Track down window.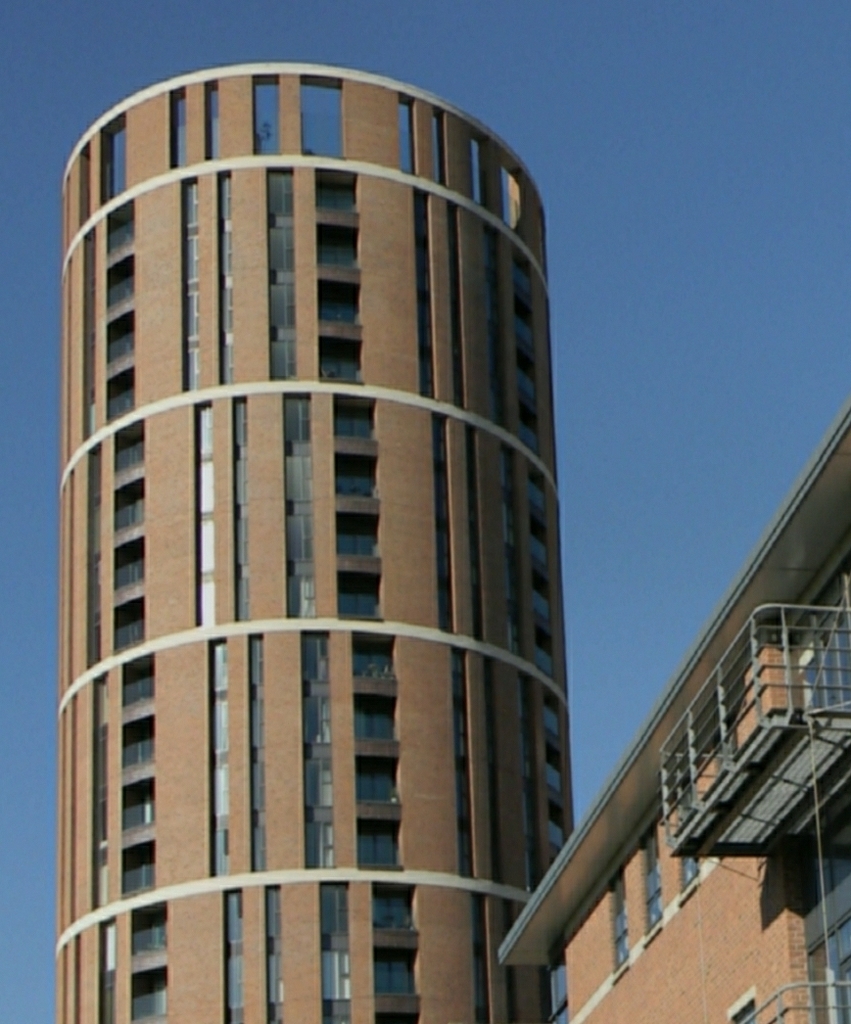
Tracked to rect(370, 899, 411, 928).
